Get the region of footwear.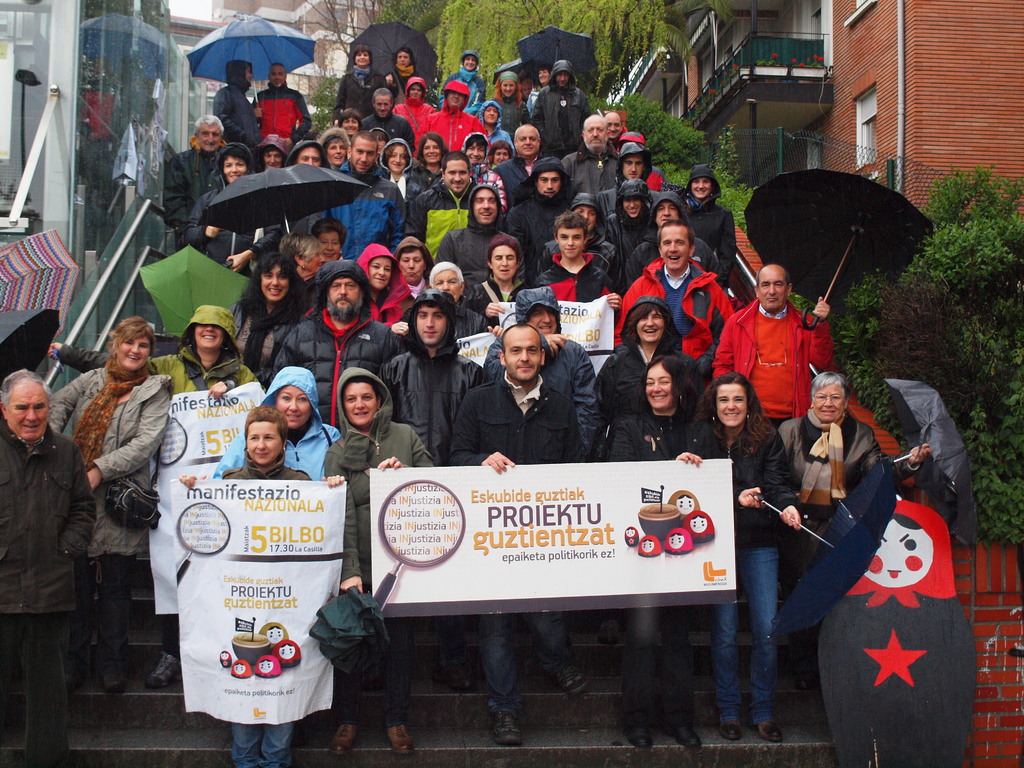
crop(756, 721, 784, 742).
